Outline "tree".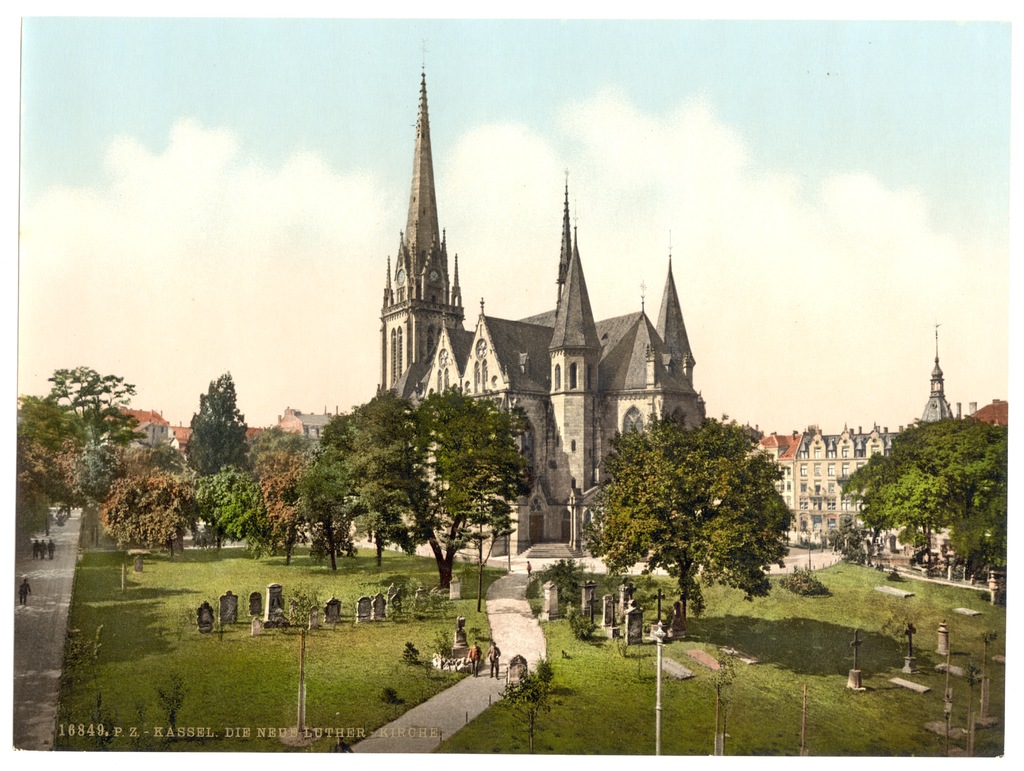
Outline: rect(97, 471, 180, 565).
